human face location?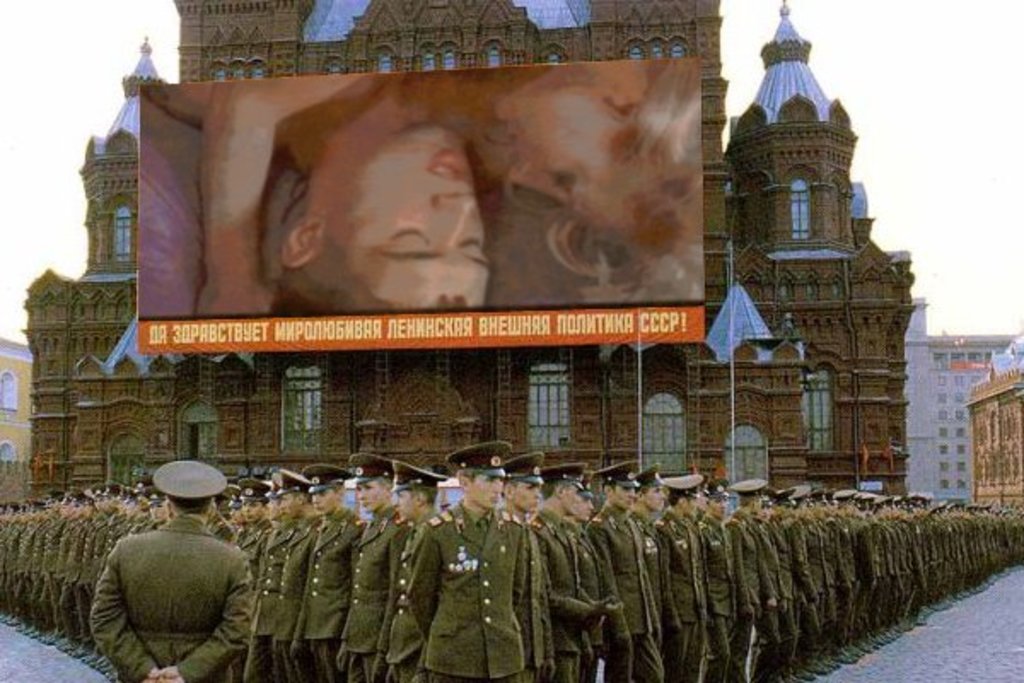
(x1=353, y1=478, x2=379, y2=505)
